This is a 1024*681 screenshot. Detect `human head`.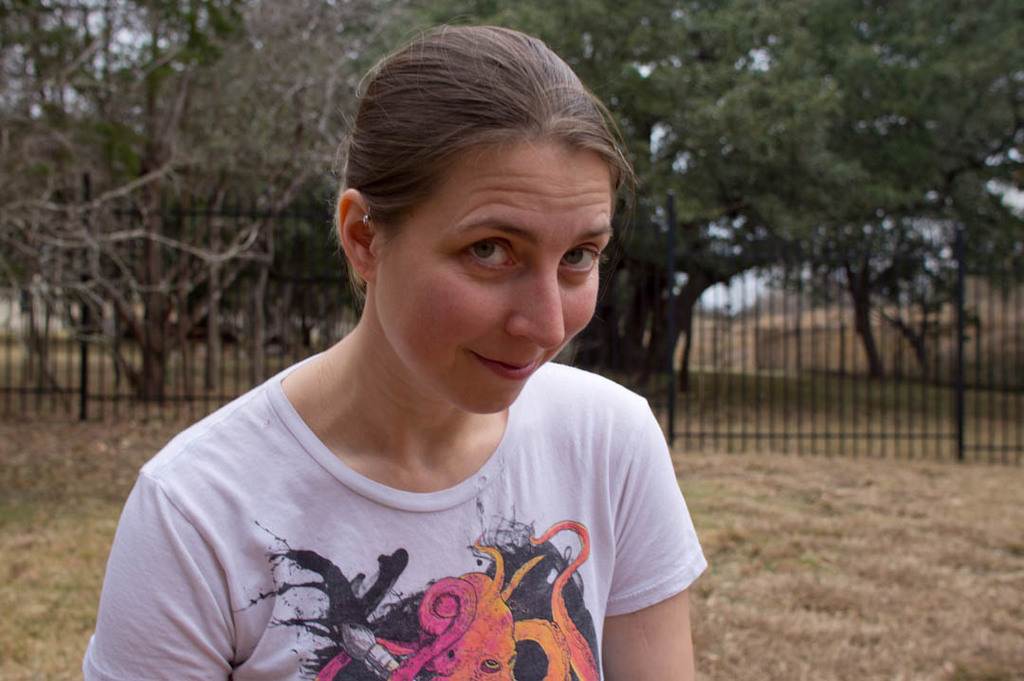
<box>344,39,632,377</box>.
